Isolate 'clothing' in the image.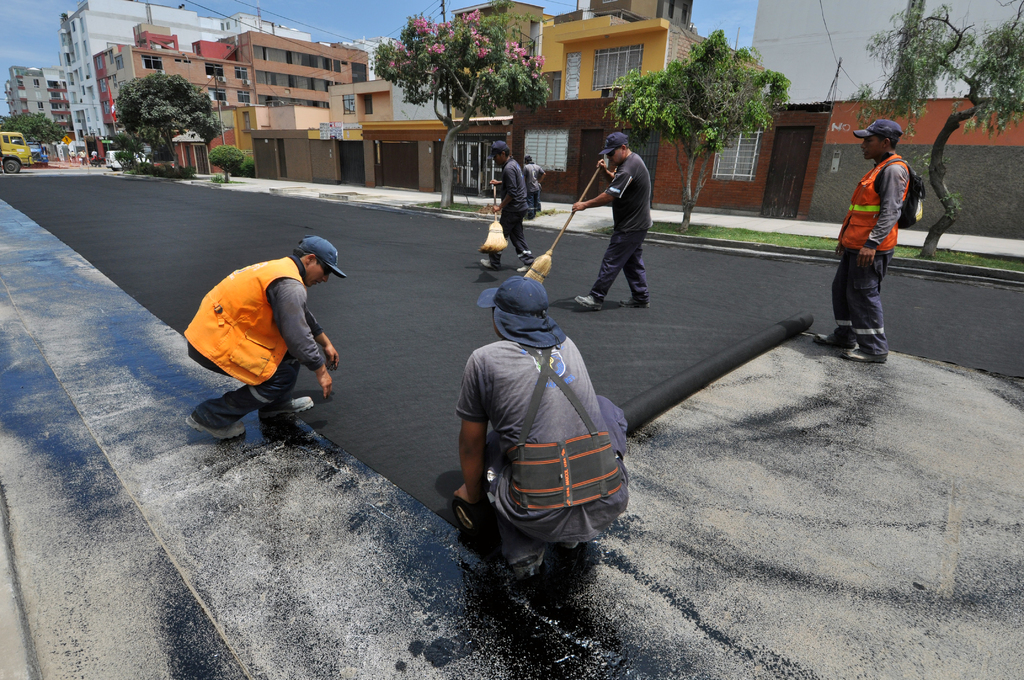
Isolated region: x1=590, y1=155, x2=659, y2=294.
